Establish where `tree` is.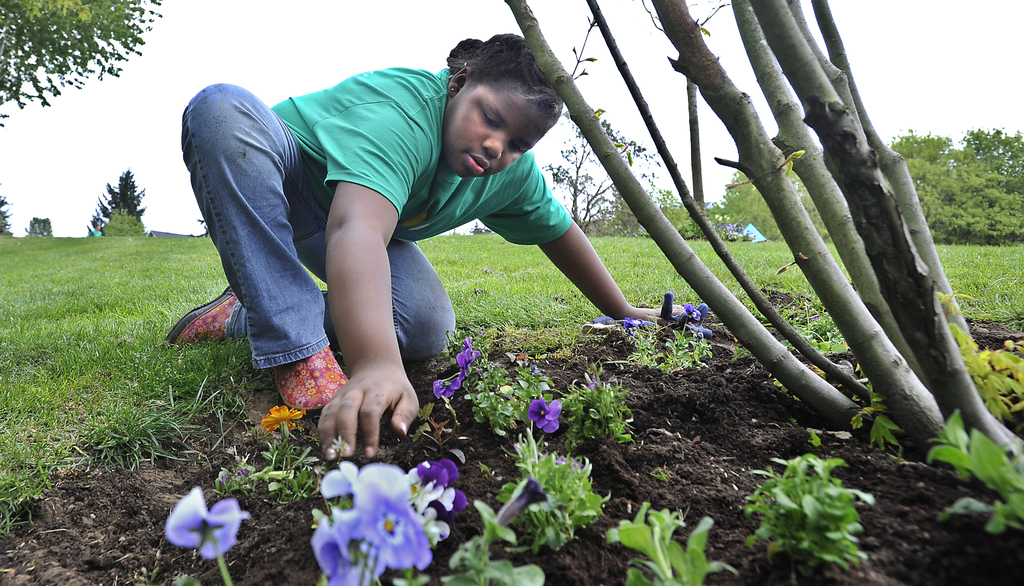
Established at crop(537, 113, 644, 224).
